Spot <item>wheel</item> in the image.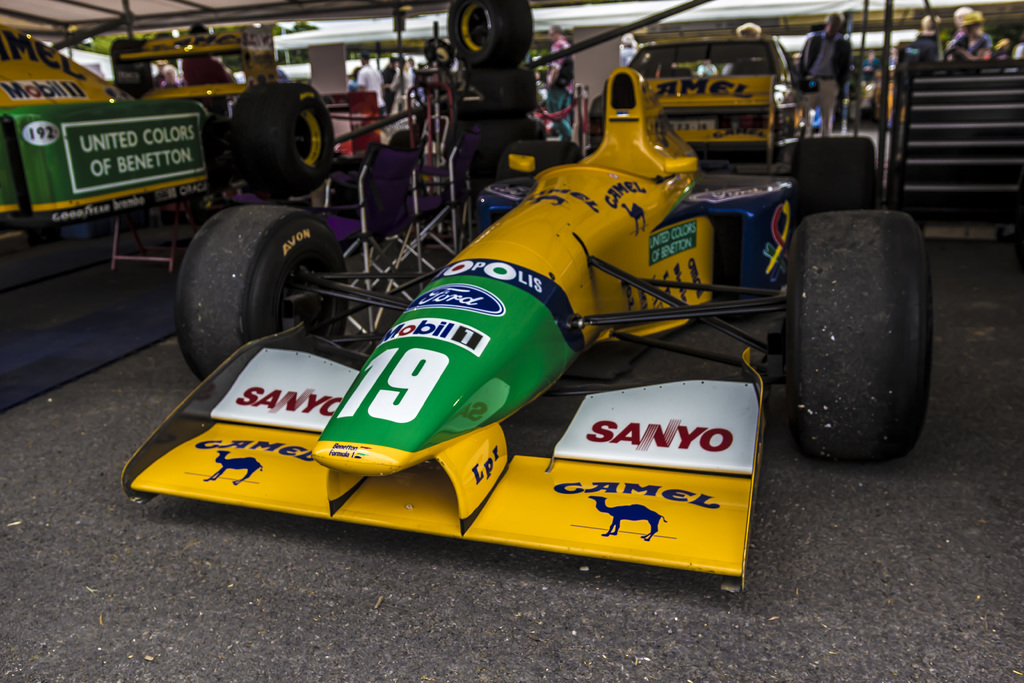
<item>wheel</item> found at <region>788, 197, 930, 454</region>.
